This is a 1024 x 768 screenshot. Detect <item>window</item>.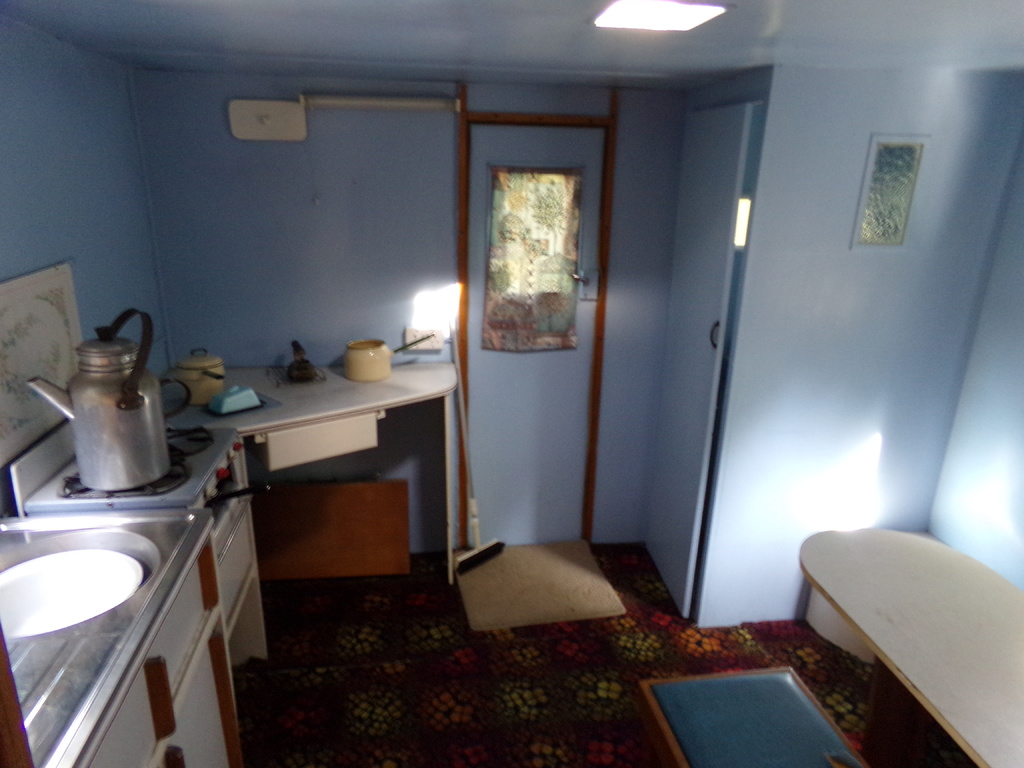
[483, 164, 581, 298].
